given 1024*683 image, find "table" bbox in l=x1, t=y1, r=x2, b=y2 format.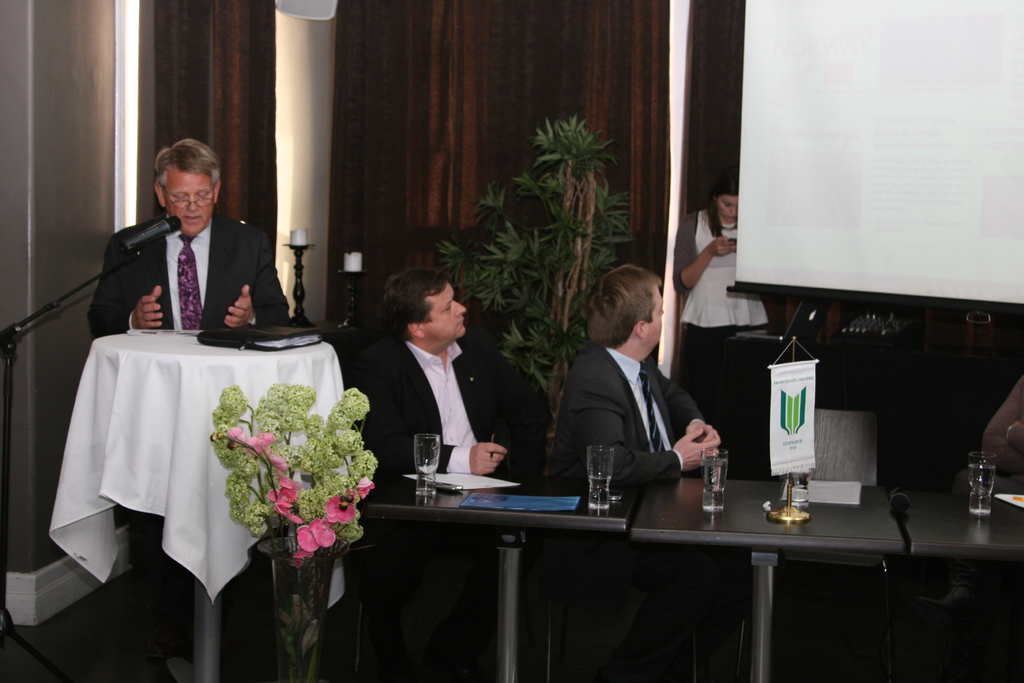
l=364, t=478, r=646, b=682.
